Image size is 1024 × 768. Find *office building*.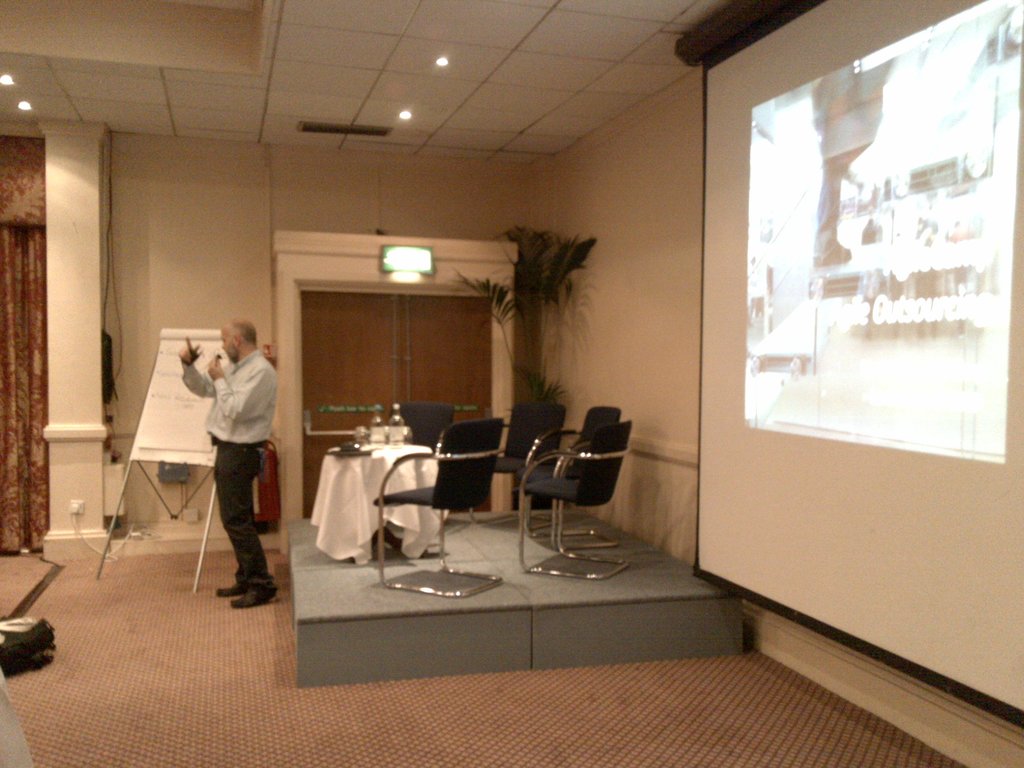
locate(0, 118, 1000, 751).
